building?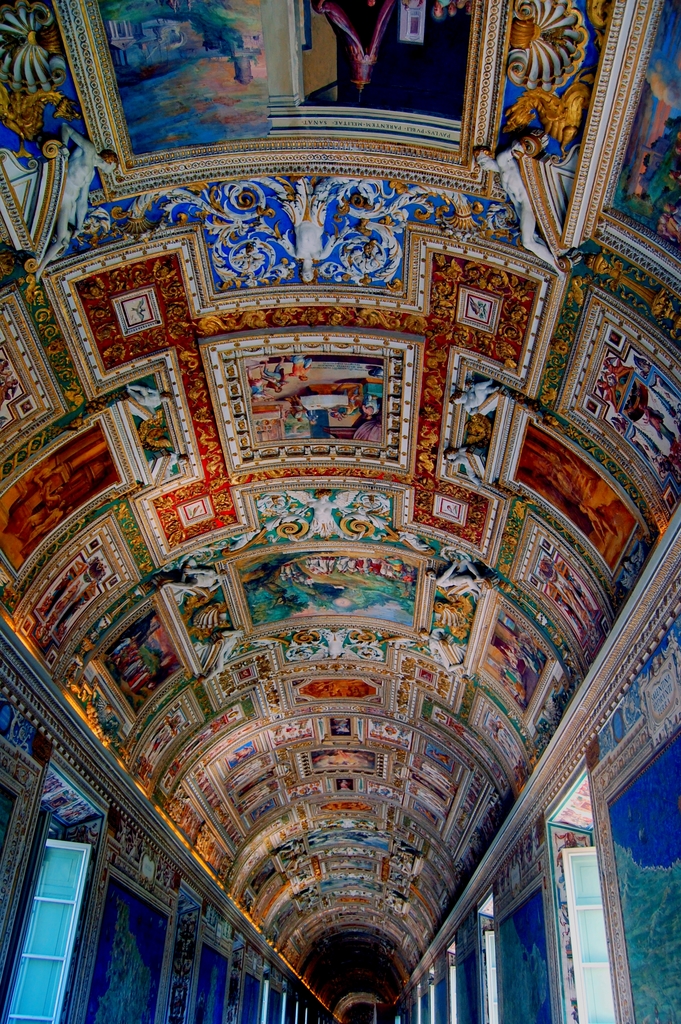
box(0, 1, 680, 1023)
